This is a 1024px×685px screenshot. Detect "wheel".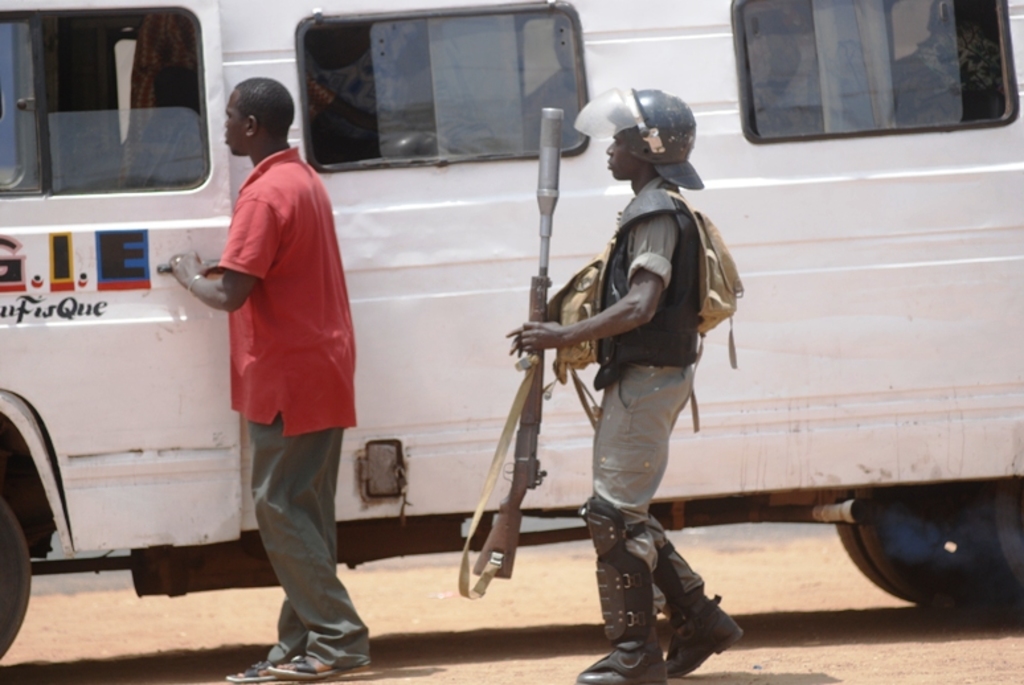
0, 491, 36, 653.
